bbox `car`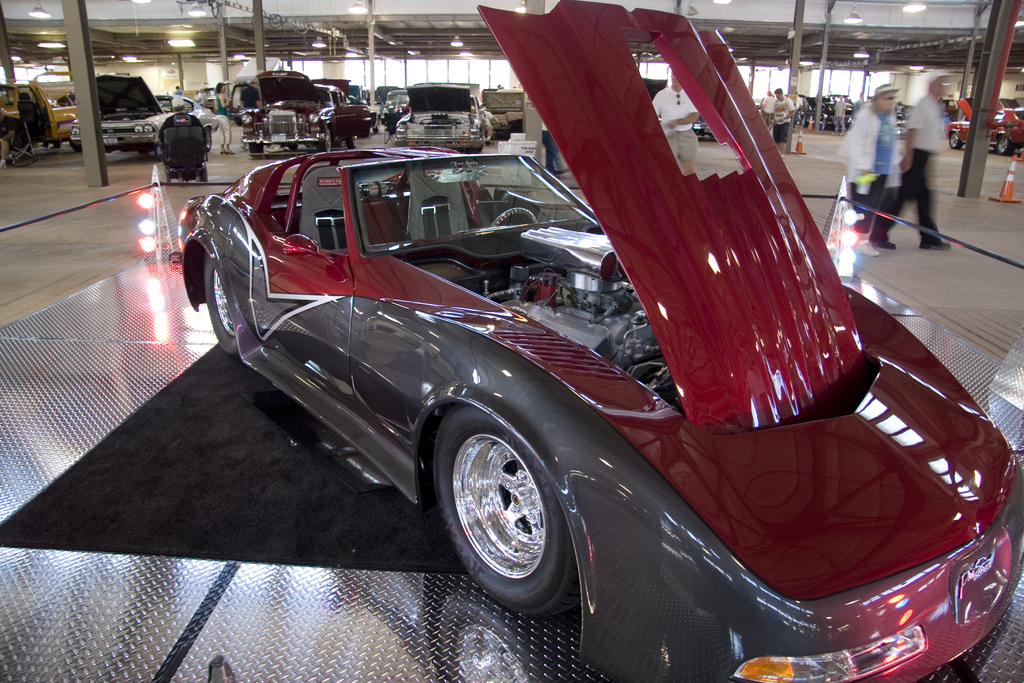
{"x1": 178, "y1": 0, "x2": 1023, "y2": 682}
